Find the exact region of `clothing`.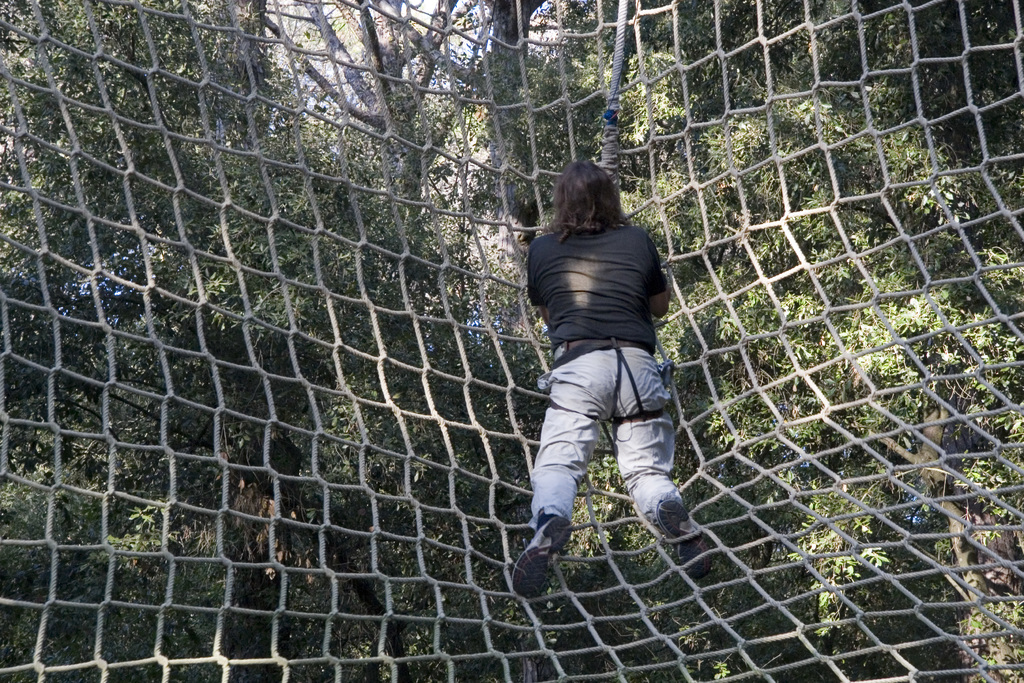
Exact region: (524,174,691,523).
